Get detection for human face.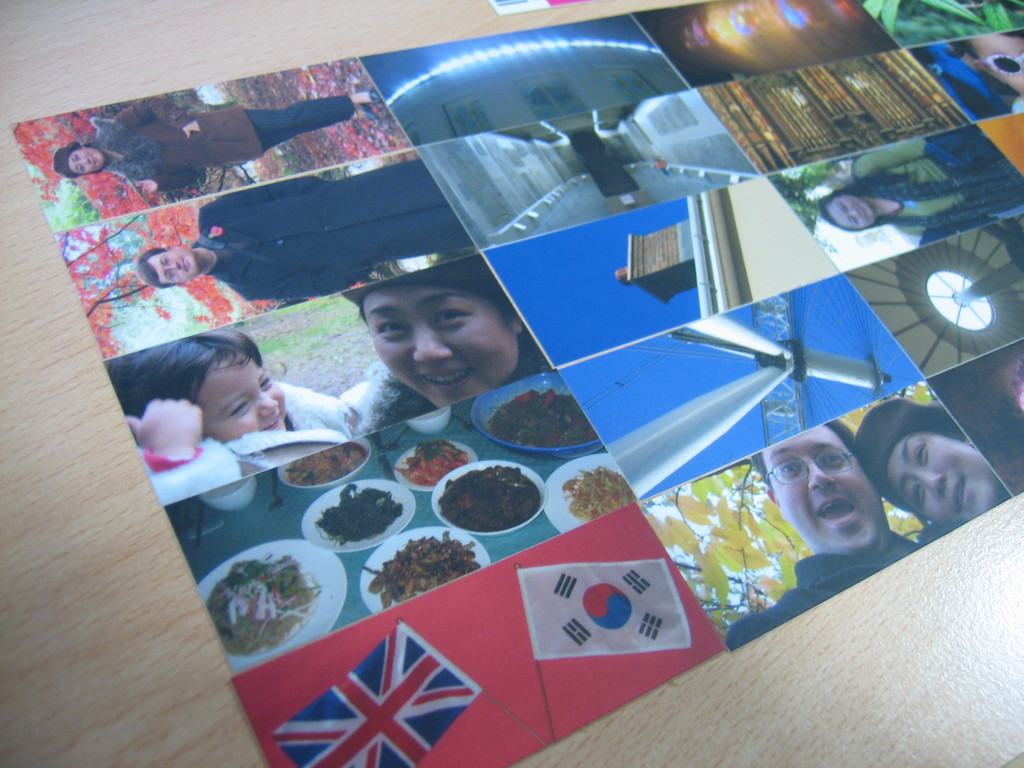
Detection: {"x1": 154, "y1": 244, "x2": 196, "y2": 284}.
